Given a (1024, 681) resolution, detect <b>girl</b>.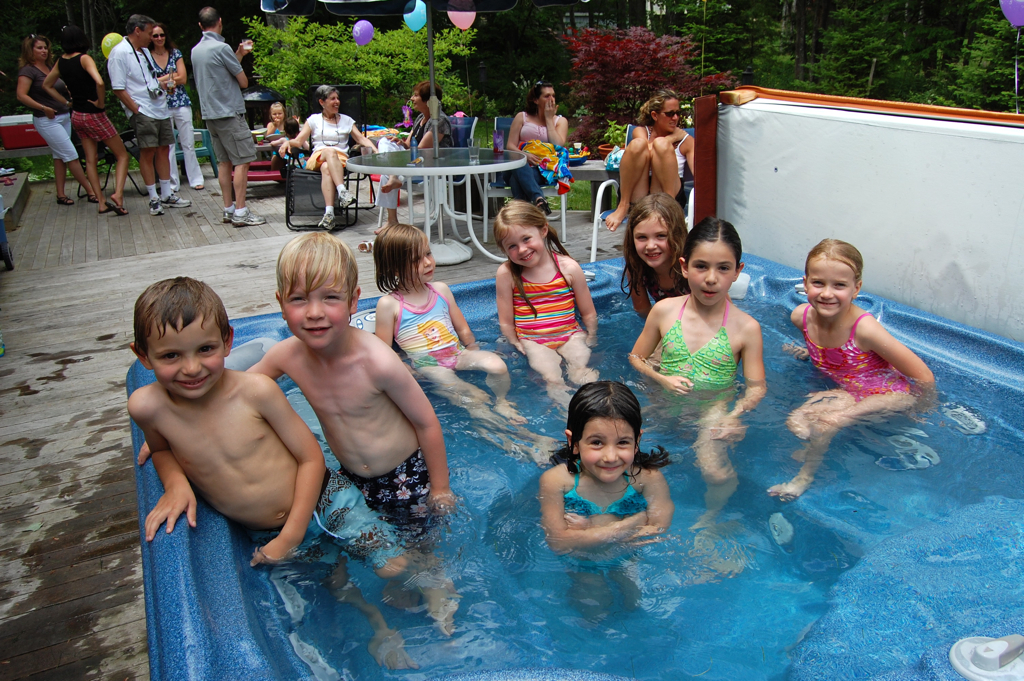
bbox=(617, 191, 690, 325).
